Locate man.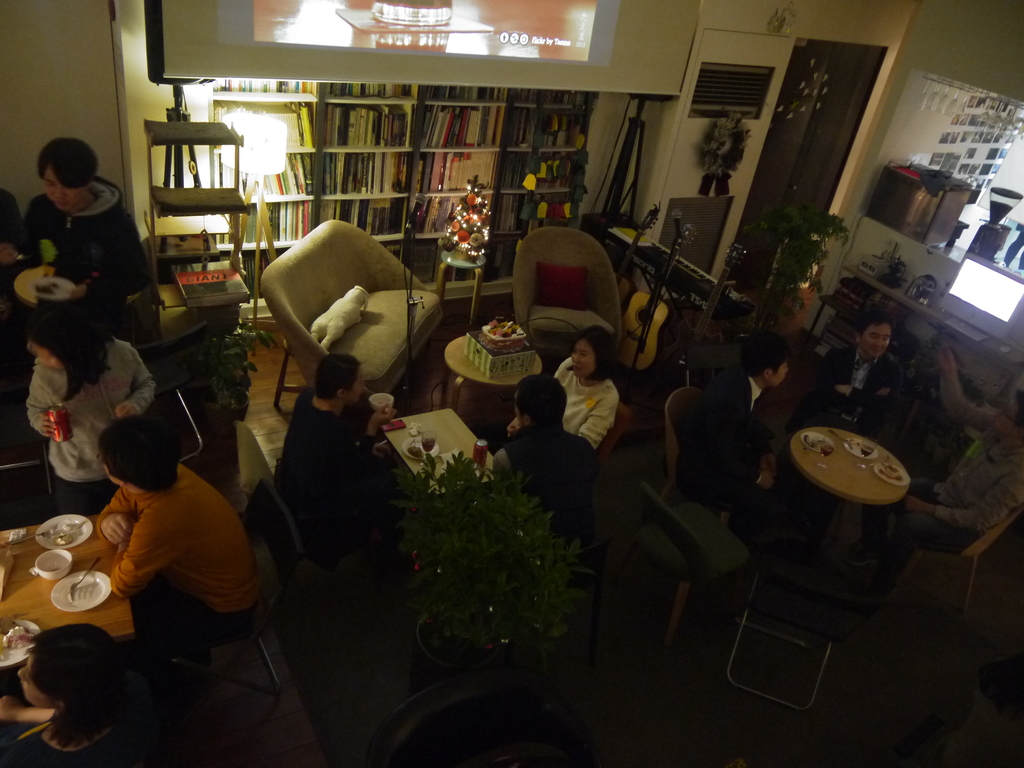
Bounding box: x1=807, y1=317, x2=912, y2=427.
